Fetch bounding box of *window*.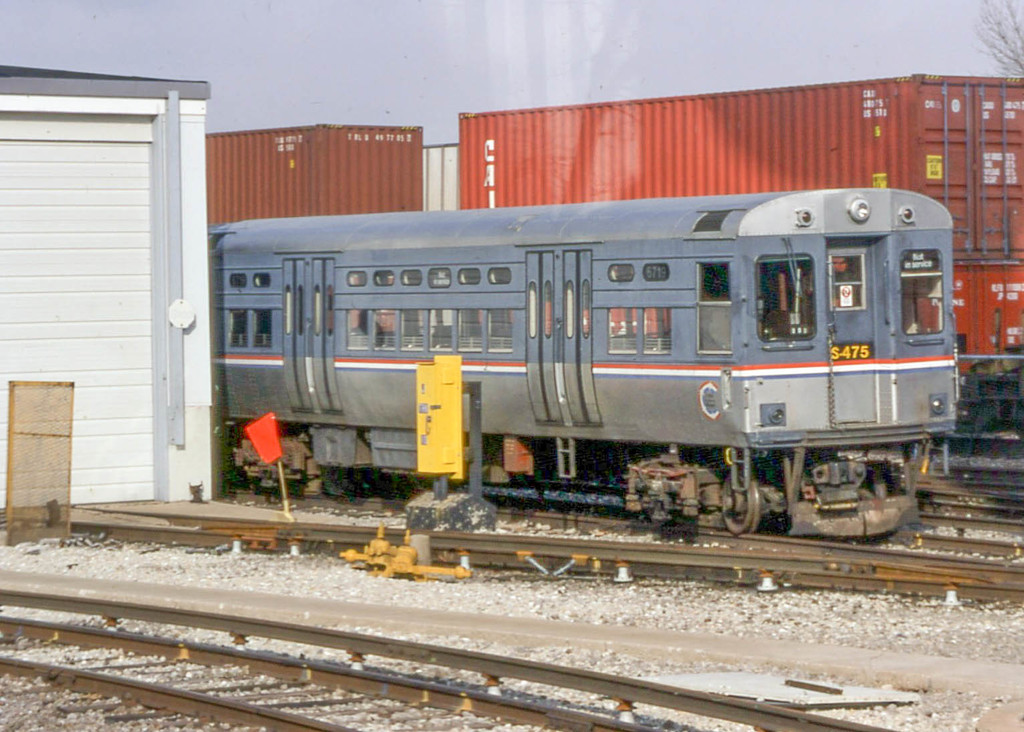
Bbox: 602,262,742,365.
